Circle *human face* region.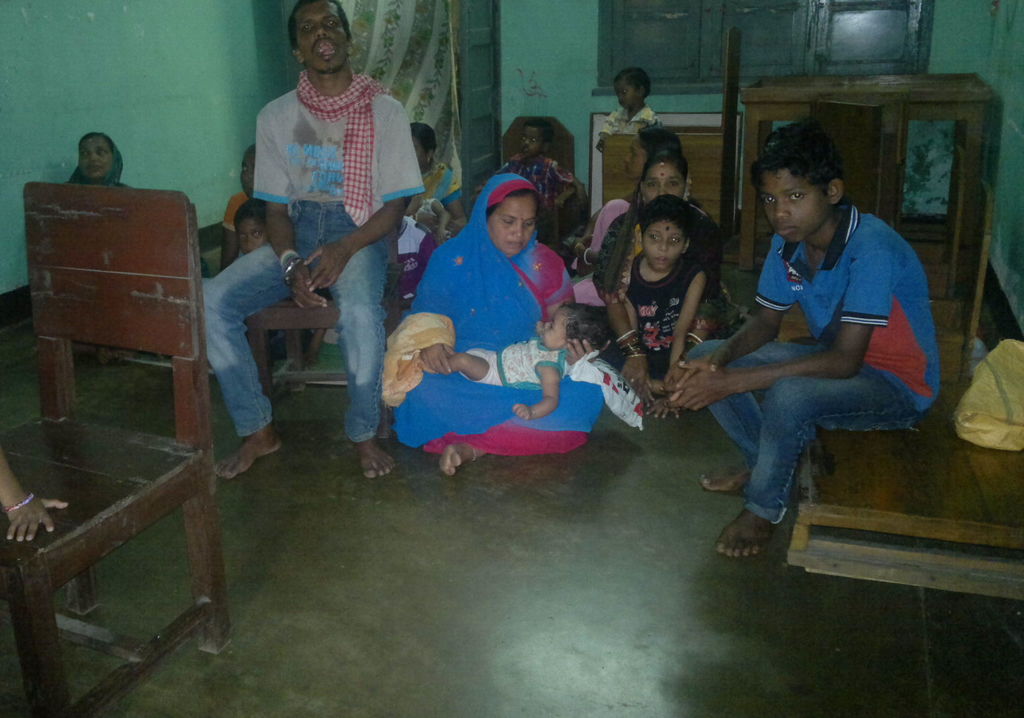
Region: box(294, 2, 349, 75).
